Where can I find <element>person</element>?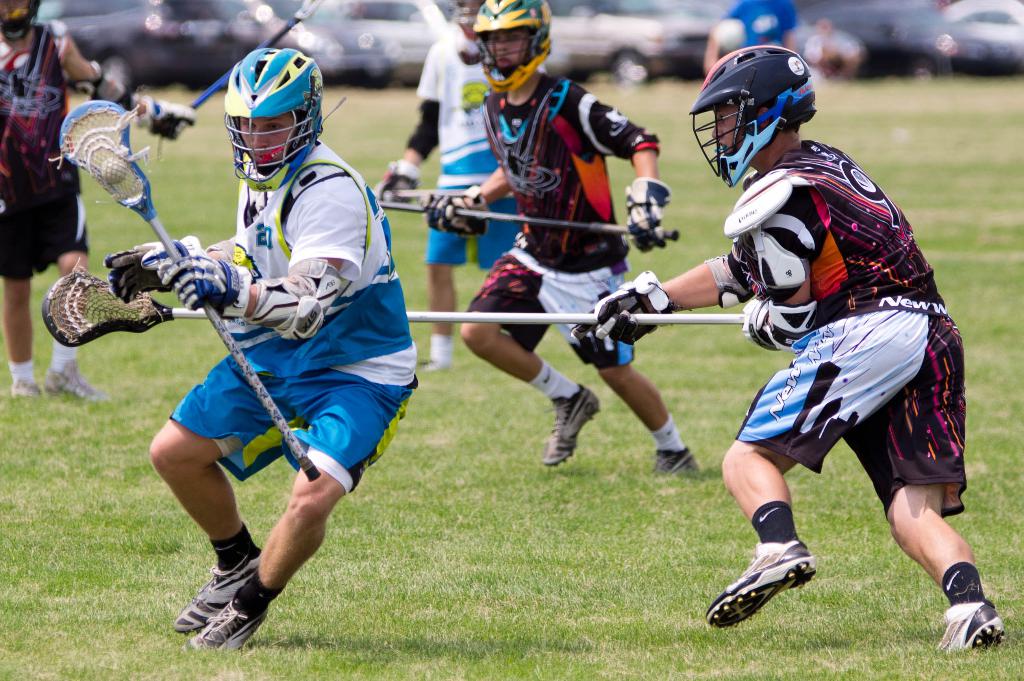
You can find it at 103 46 419 648.
